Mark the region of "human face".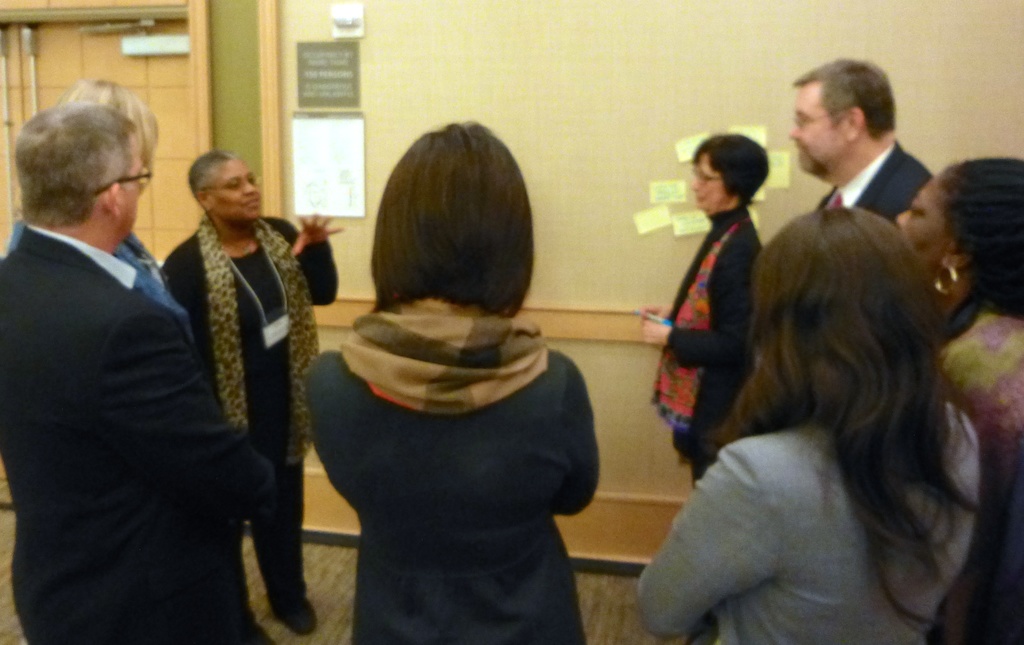
Region: <region>120, 143, 150, 233</region>.
